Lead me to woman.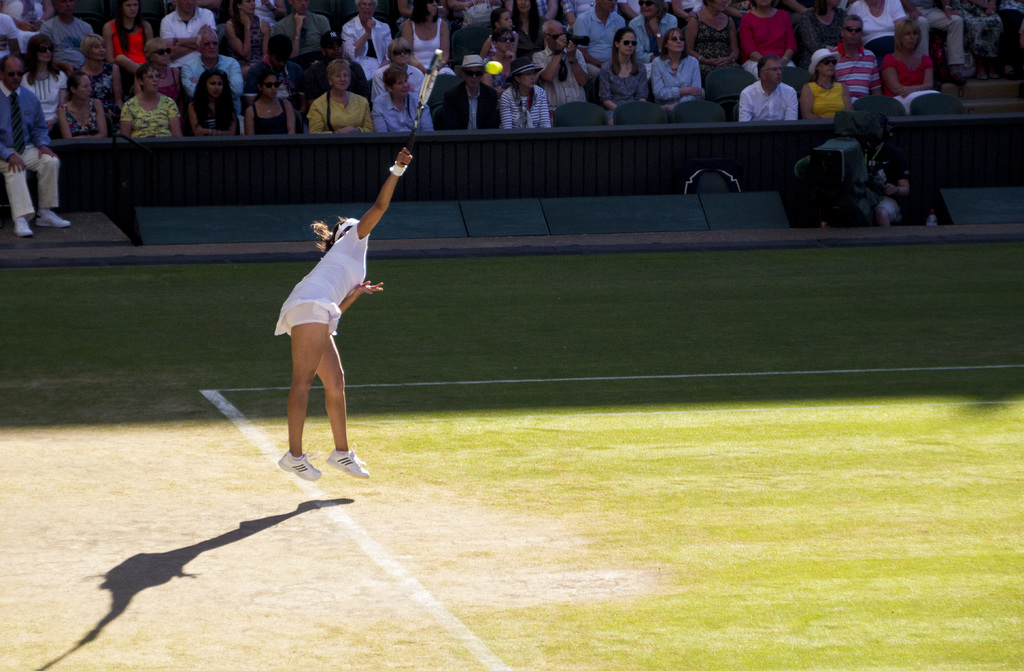
Lead to [x1=845, y1=0, x2=902, y2=56].
